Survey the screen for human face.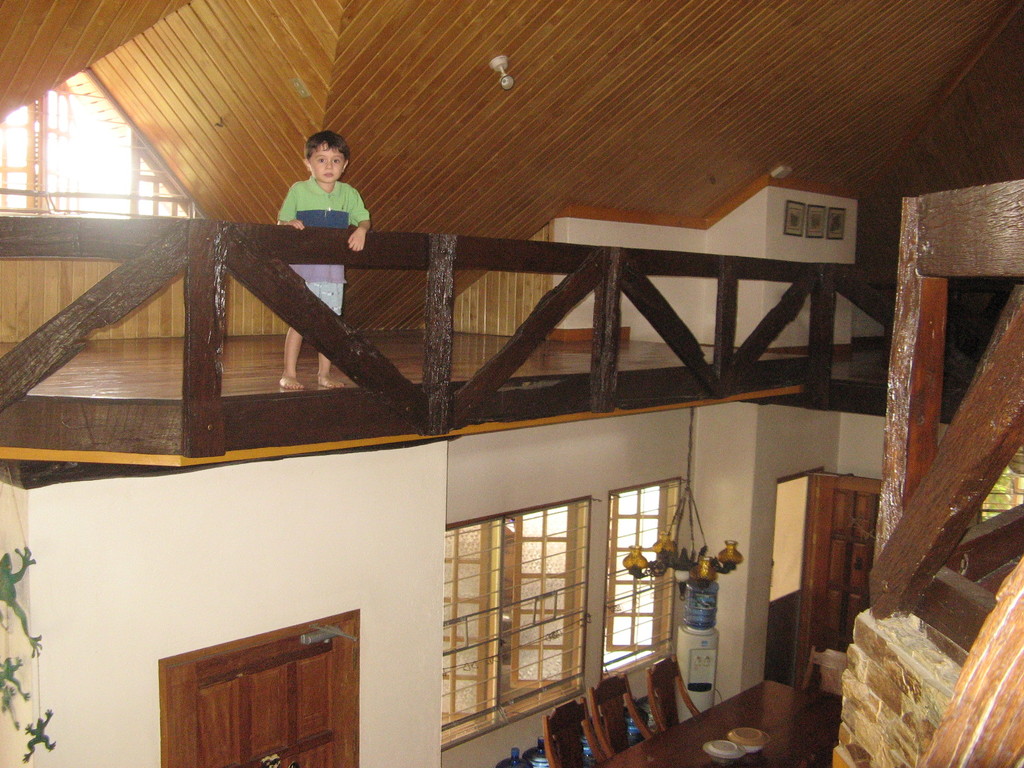
Survey found: [309,140,345,185].
